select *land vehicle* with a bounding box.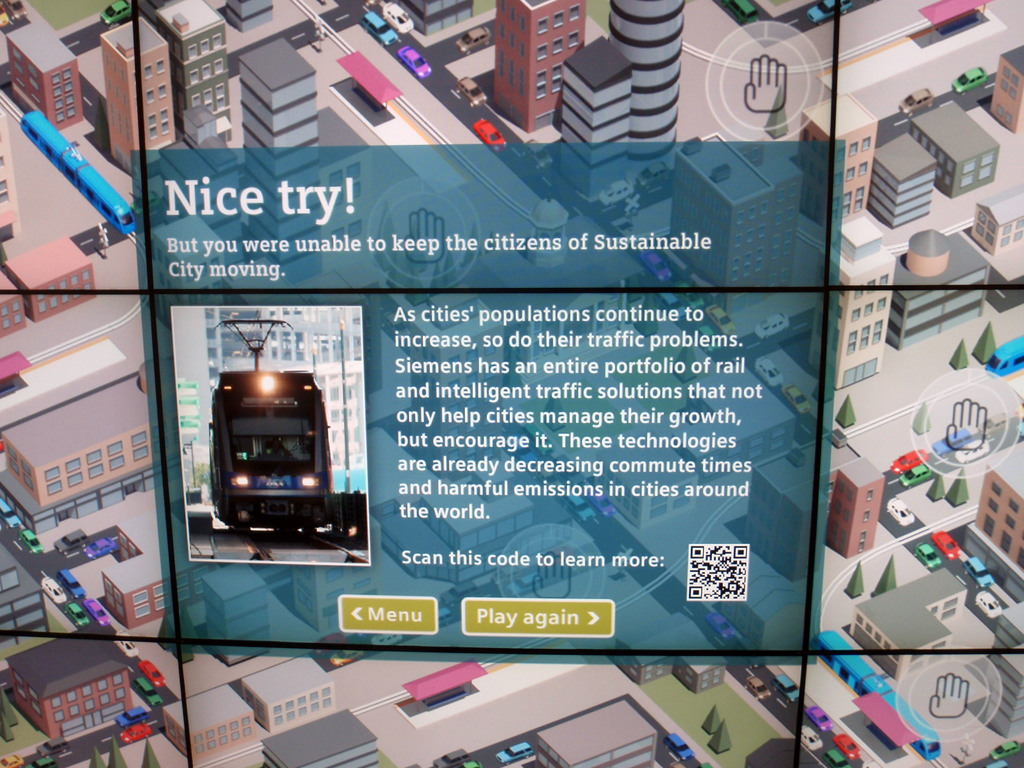
box(513, 575, 545, 590).
